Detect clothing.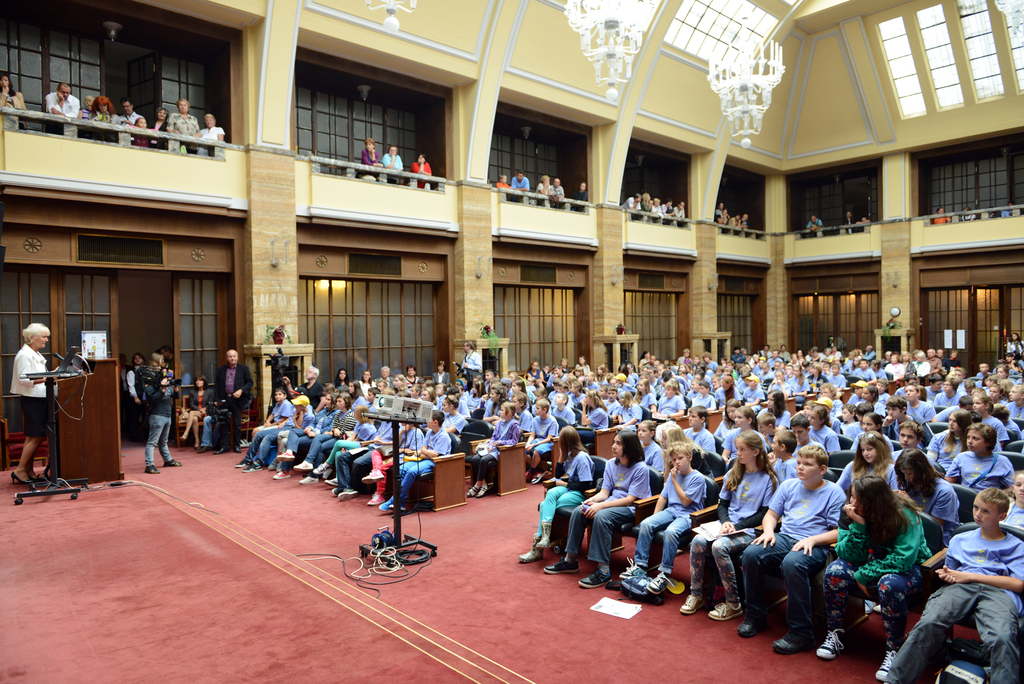
Detected at select_region(725, 217, 737, 233).
